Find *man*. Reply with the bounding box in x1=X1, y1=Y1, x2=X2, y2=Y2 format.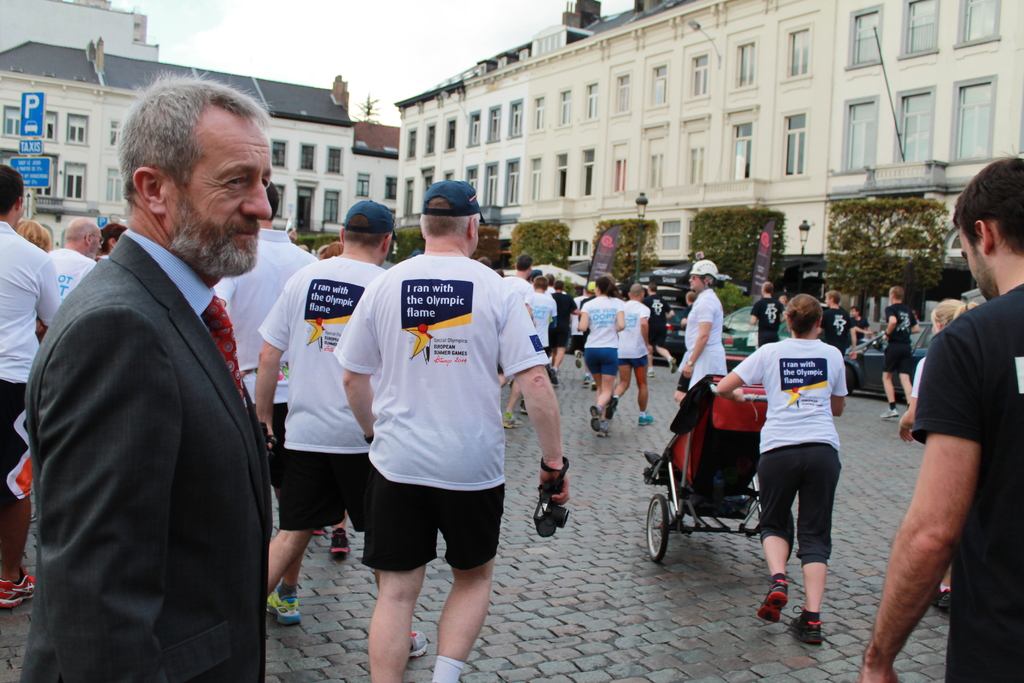
x1=851, y1=154, x2=1023, y2=682.
